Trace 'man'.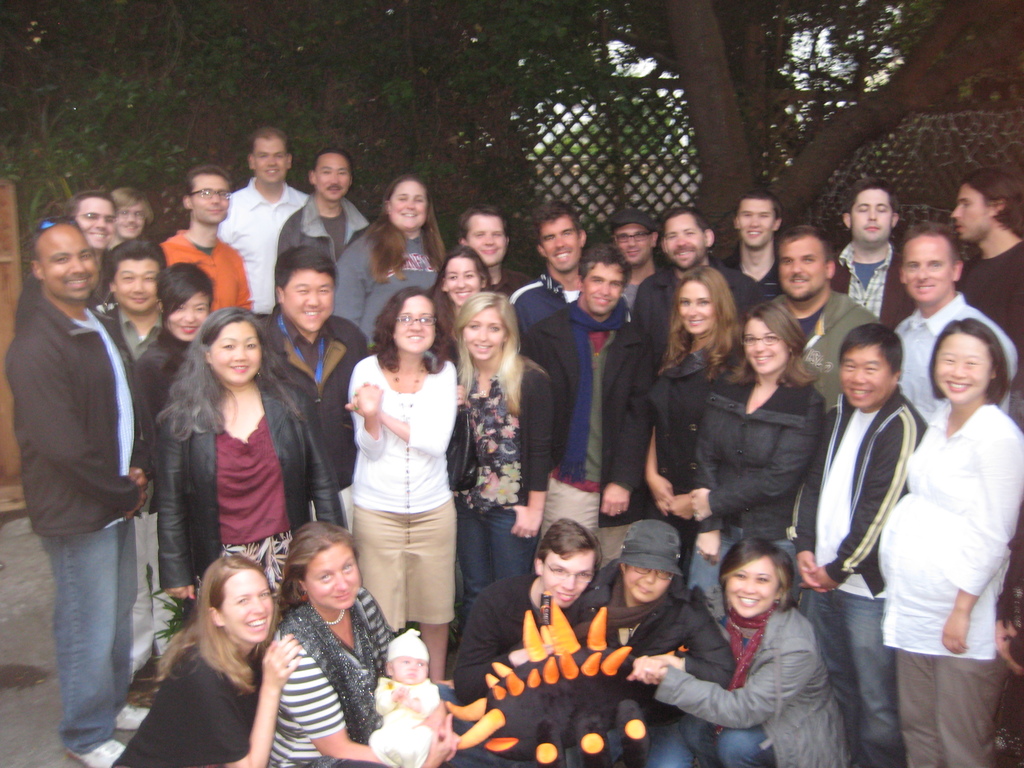
Traced to box(260, 238, 374, 529).
